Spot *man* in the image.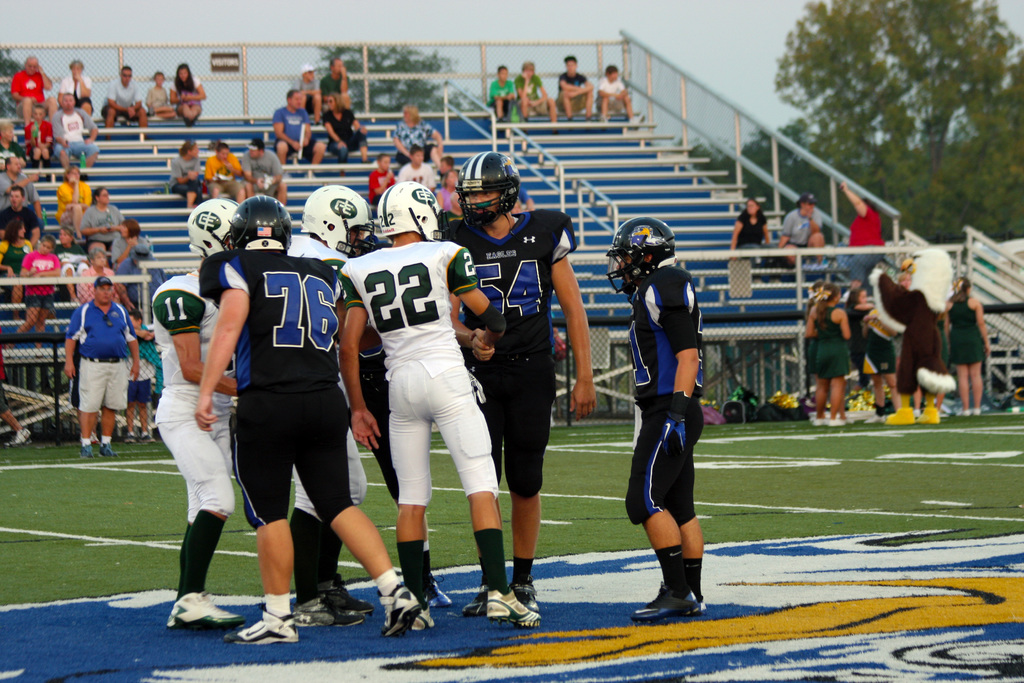
*man* found at region(63, 276, 139, 457).
